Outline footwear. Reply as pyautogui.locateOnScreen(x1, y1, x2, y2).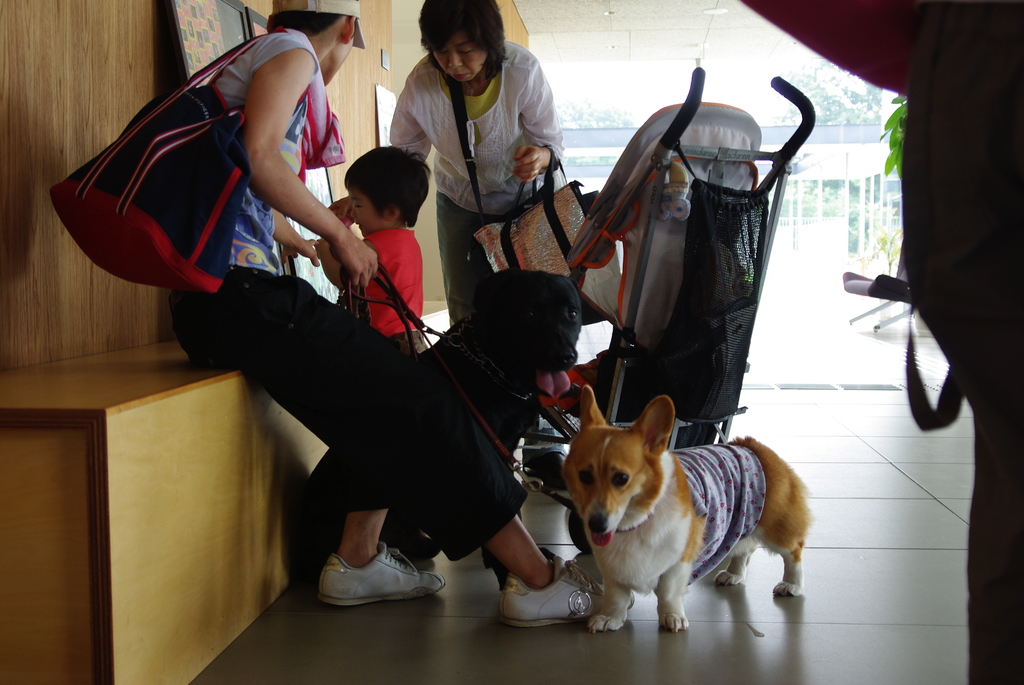
pyautogui.locateOnScreen(522, 446, 570, 491).
